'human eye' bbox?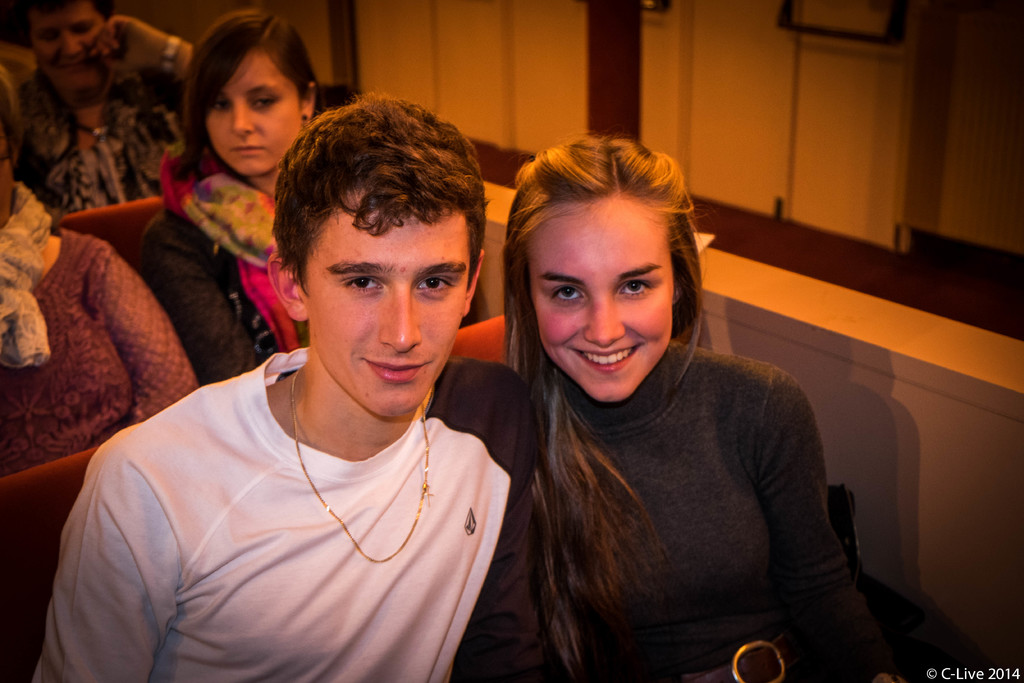
545 289 589 304
